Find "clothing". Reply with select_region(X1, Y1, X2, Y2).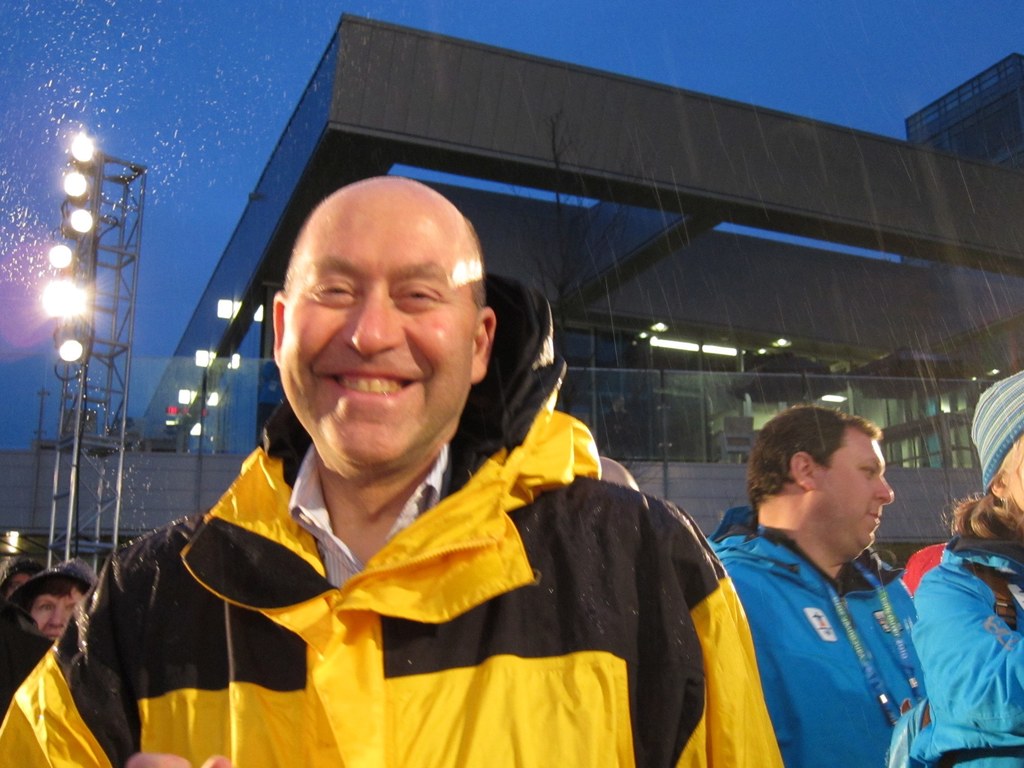
select_region(0, 271, 794, 767).
